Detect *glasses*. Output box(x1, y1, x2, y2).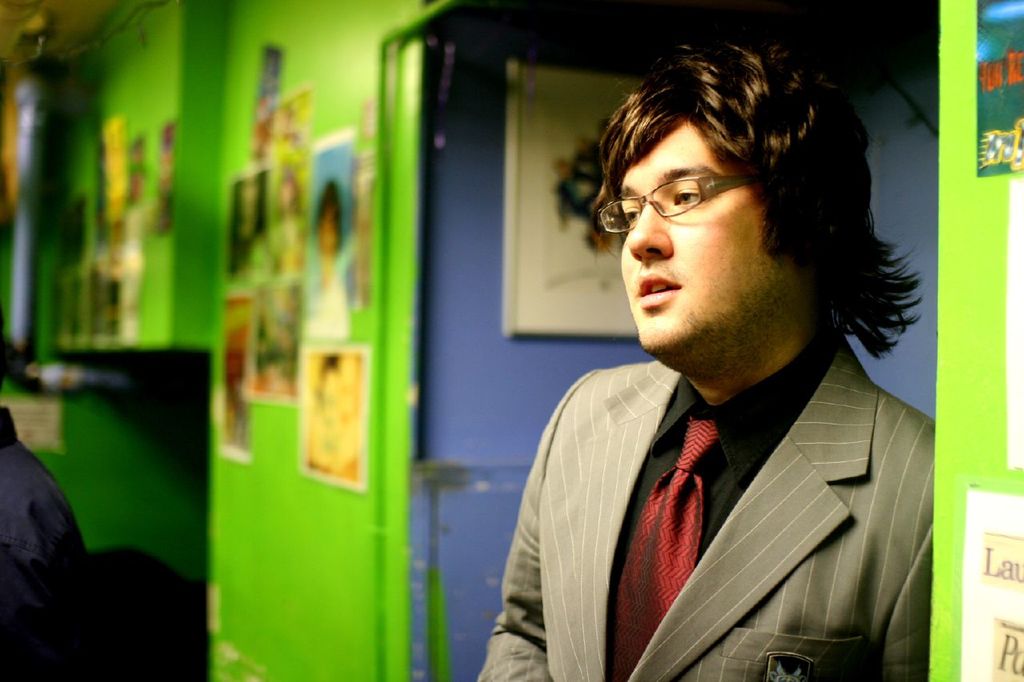
box(614, 175, 762, 222).
